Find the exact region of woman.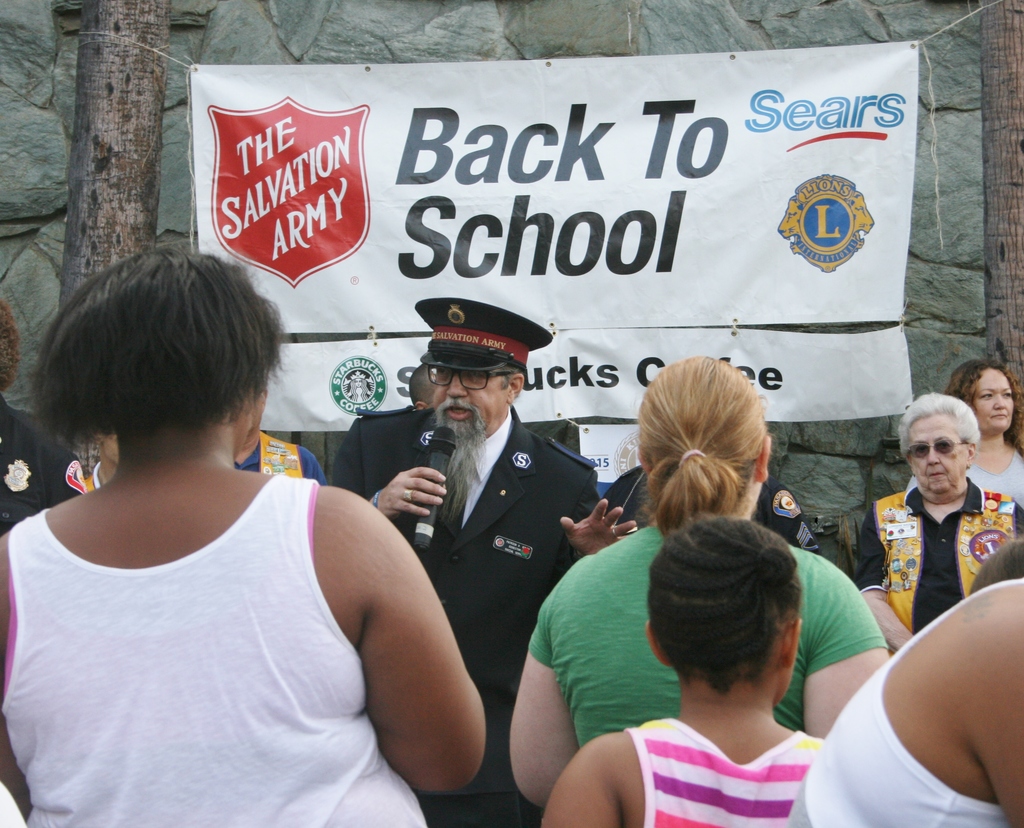
Exact region: x1=509 y1=354 x2=893 y2=804.
